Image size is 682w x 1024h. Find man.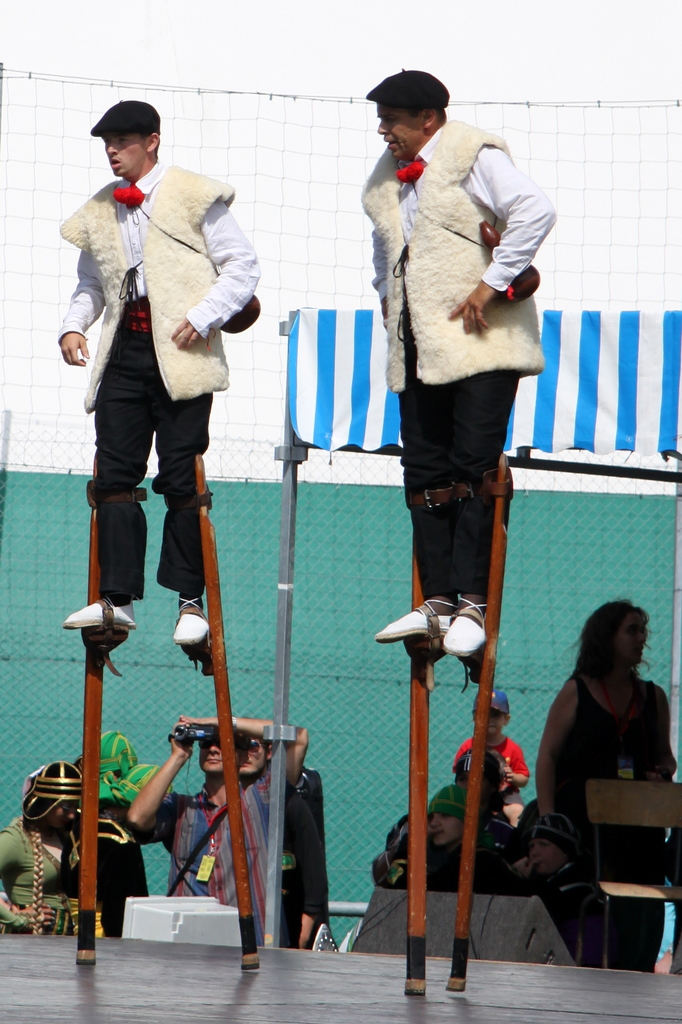
362,67,558,657.
